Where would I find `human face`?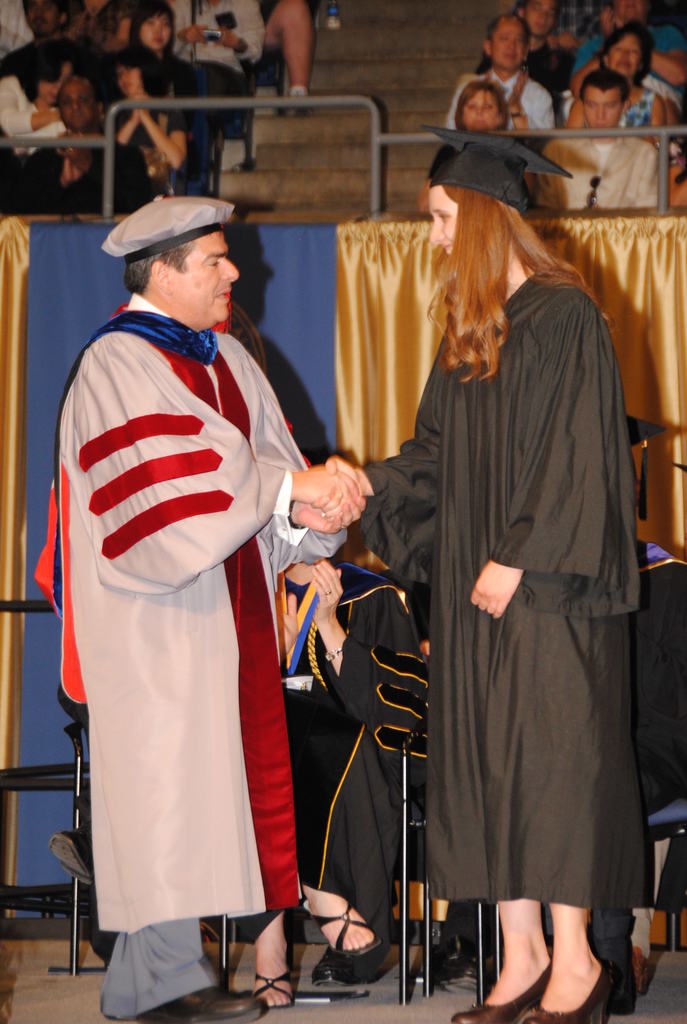
At box=[62, 82, 91, 125].
